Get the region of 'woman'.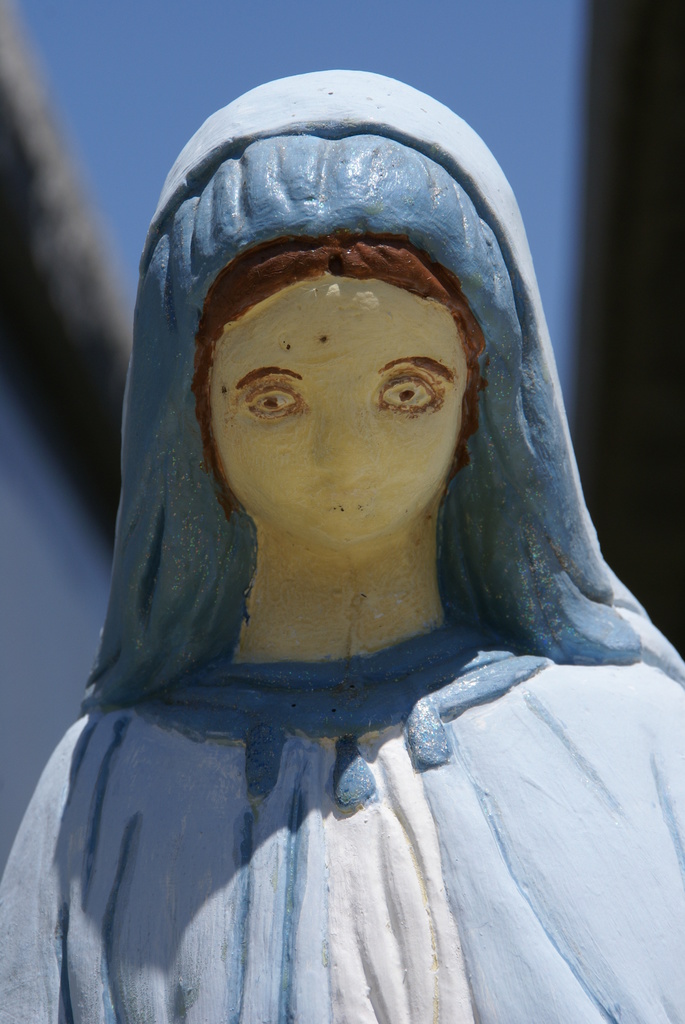
x1=26 y1=83 x2=660 y2=1002.
